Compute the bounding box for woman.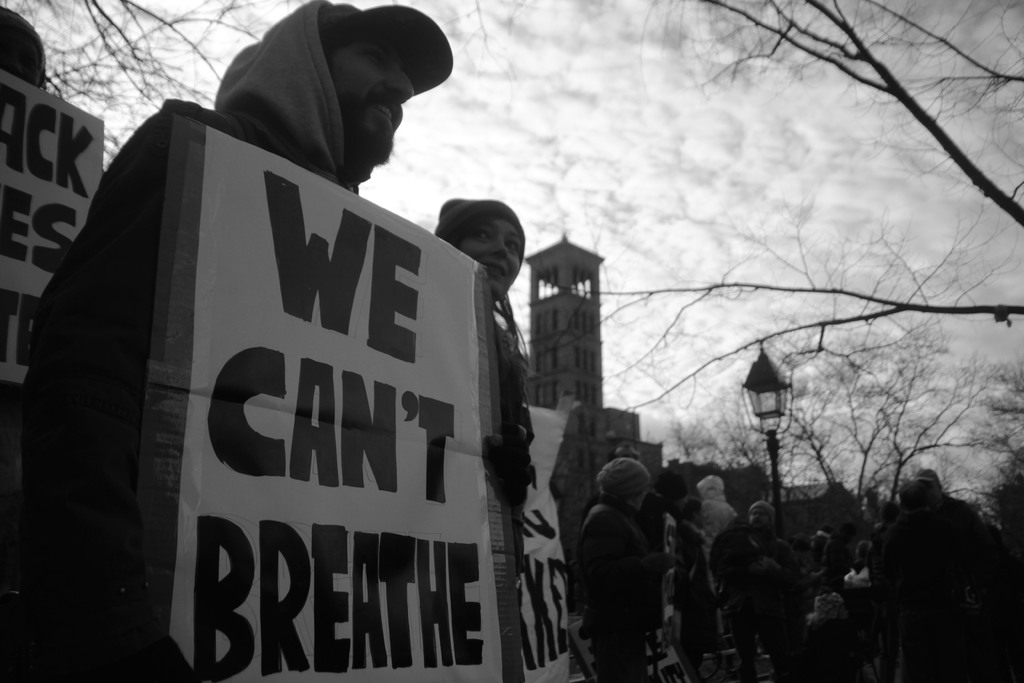
(left=431, top=187, right=544, bottom=538).
